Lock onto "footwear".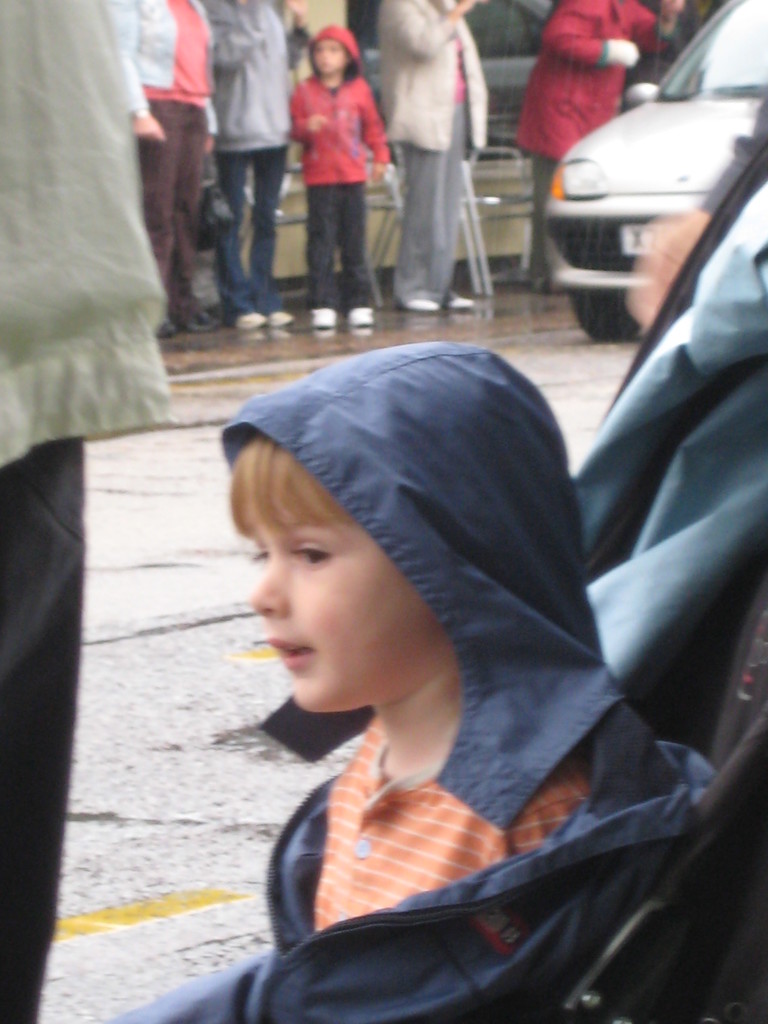
Locked: region(237, 311, 265, 330).
